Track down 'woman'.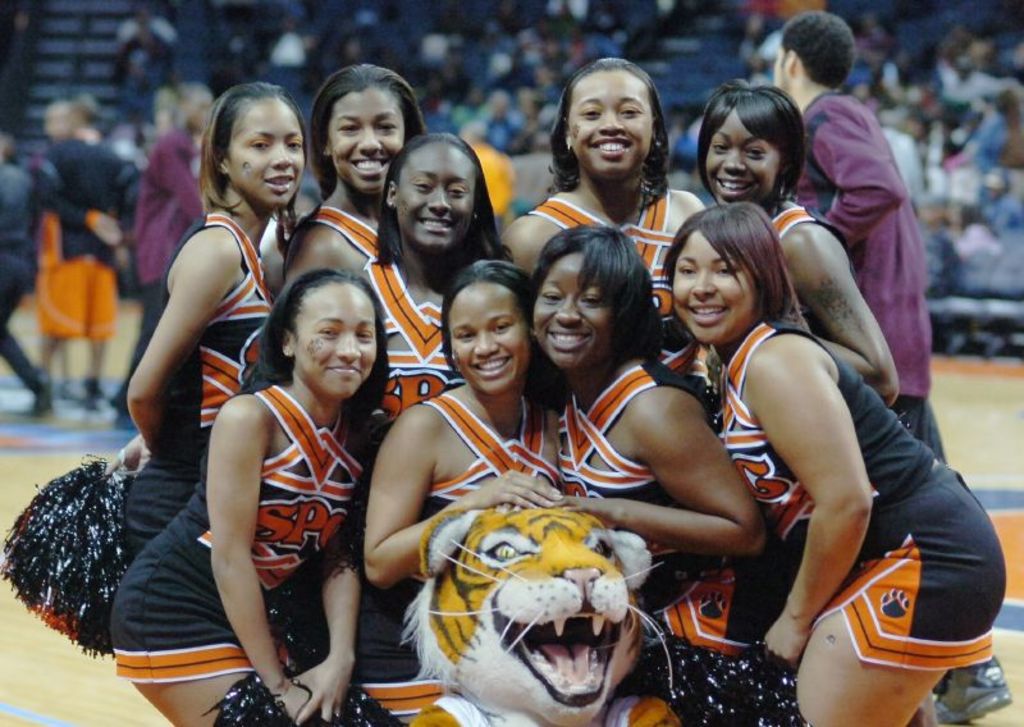
Tracked to box=[278, 60, 435, 294].
